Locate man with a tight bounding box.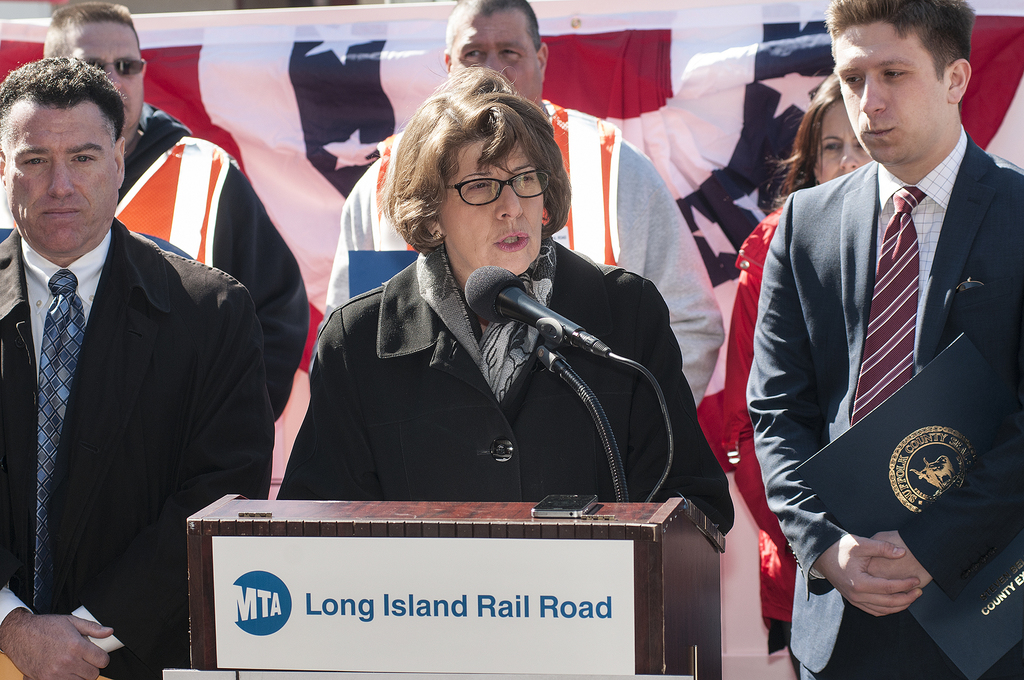
Rect(0, 60, 270, 679).
